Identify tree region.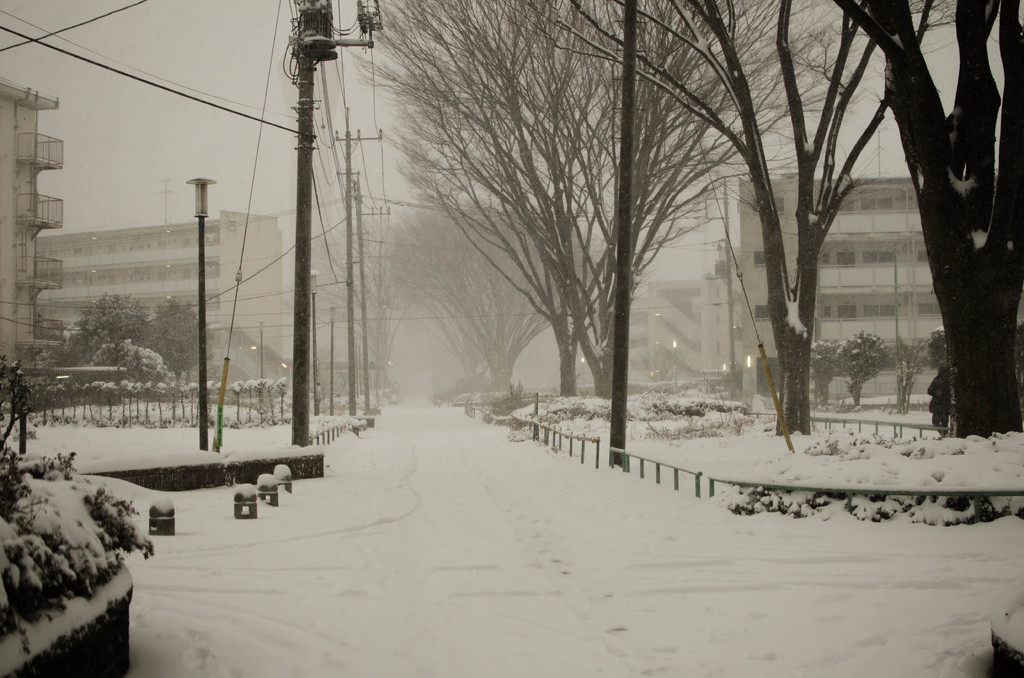
Region: [x1=61, y1=291, x2=155, y2=367].
